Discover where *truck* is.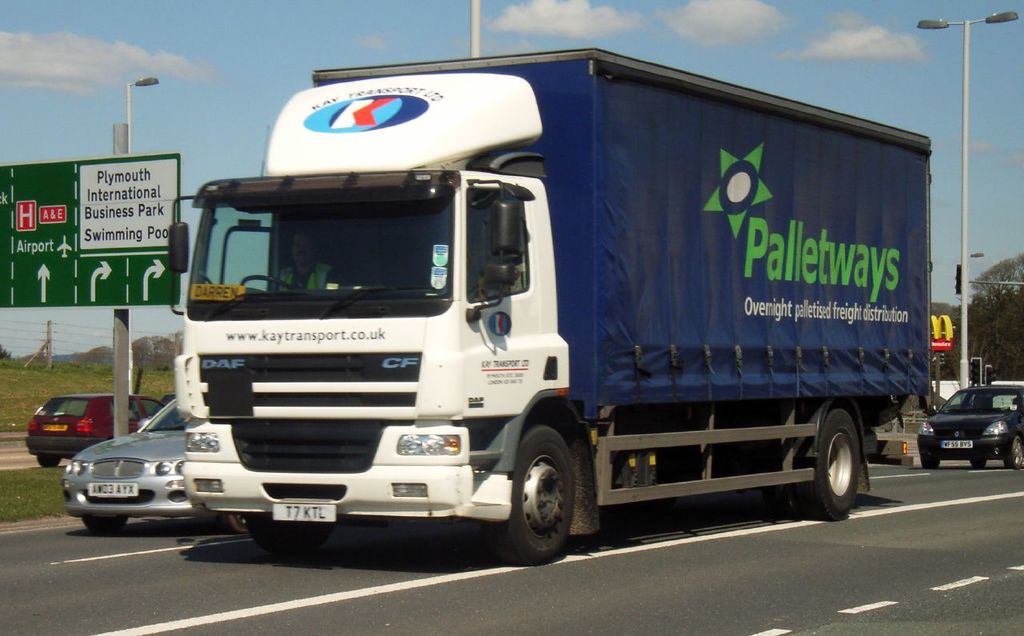
Discovered at 107 22 956 564.
